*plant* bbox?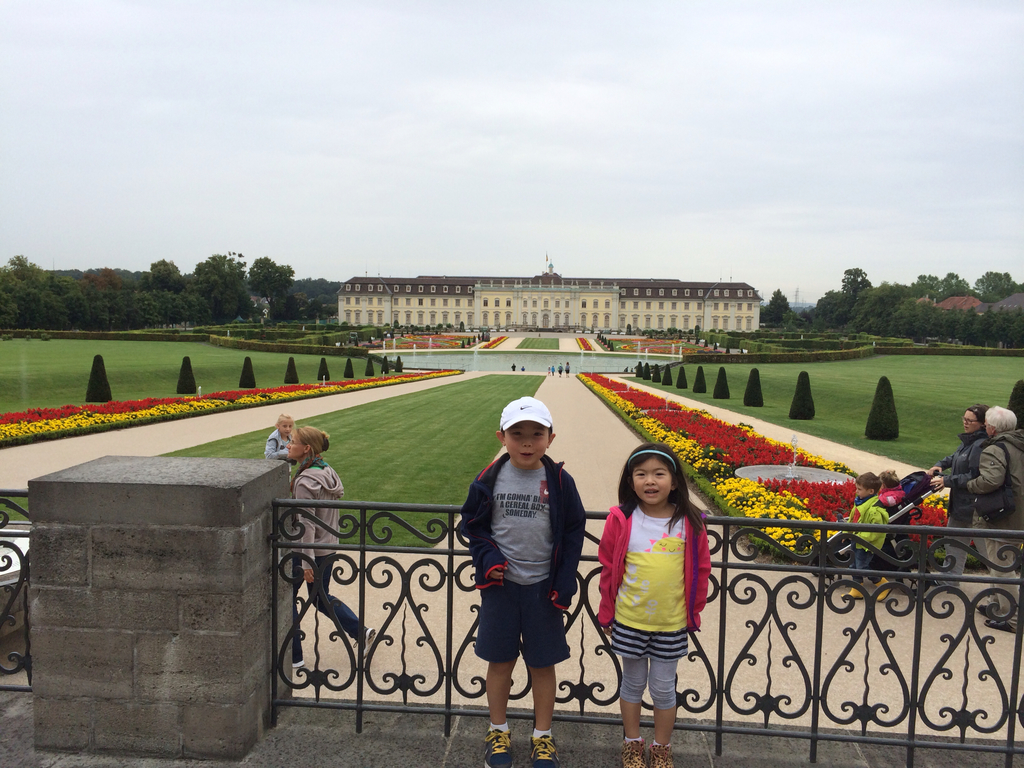
region(365, 356, 372, 377)
